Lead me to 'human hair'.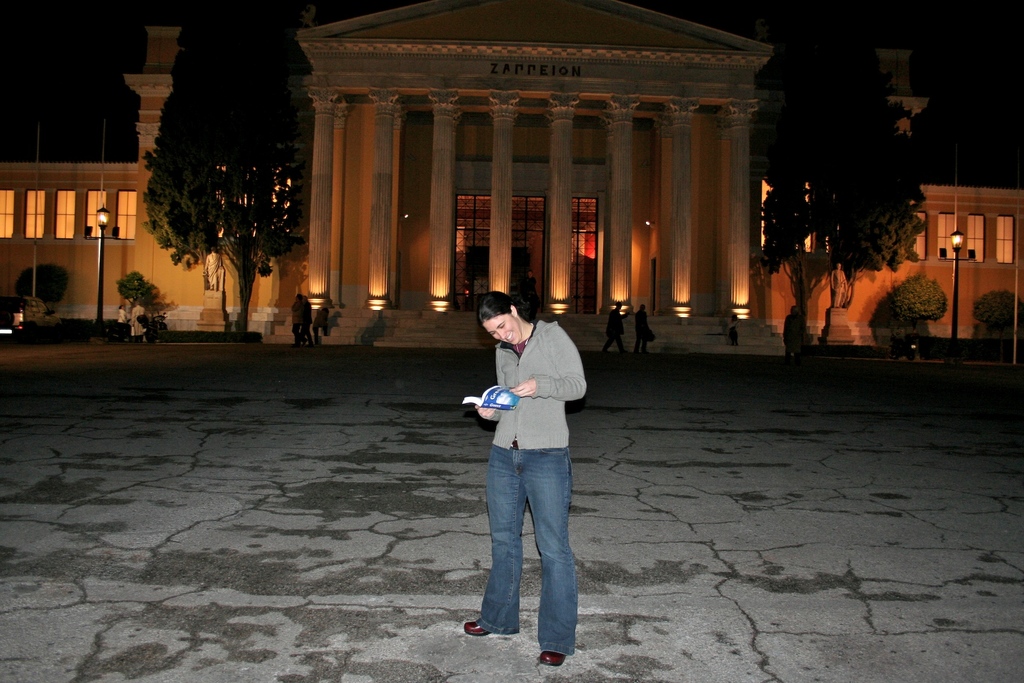
Lead to box(470, 290, 523, 317).
